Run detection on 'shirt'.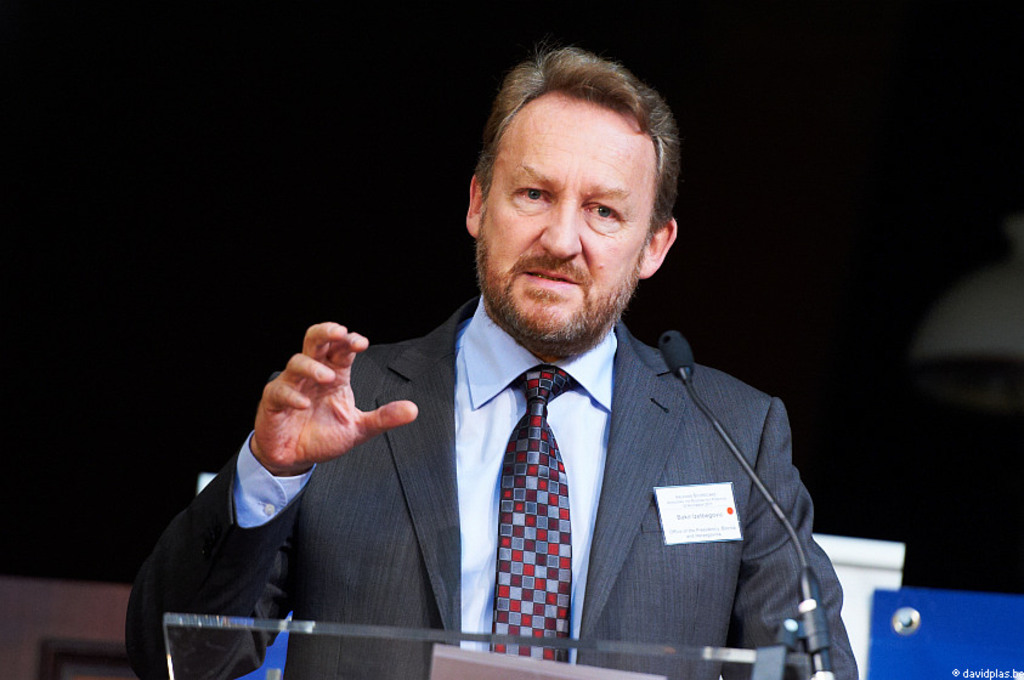
Result: 237, 291, 620, 664.
